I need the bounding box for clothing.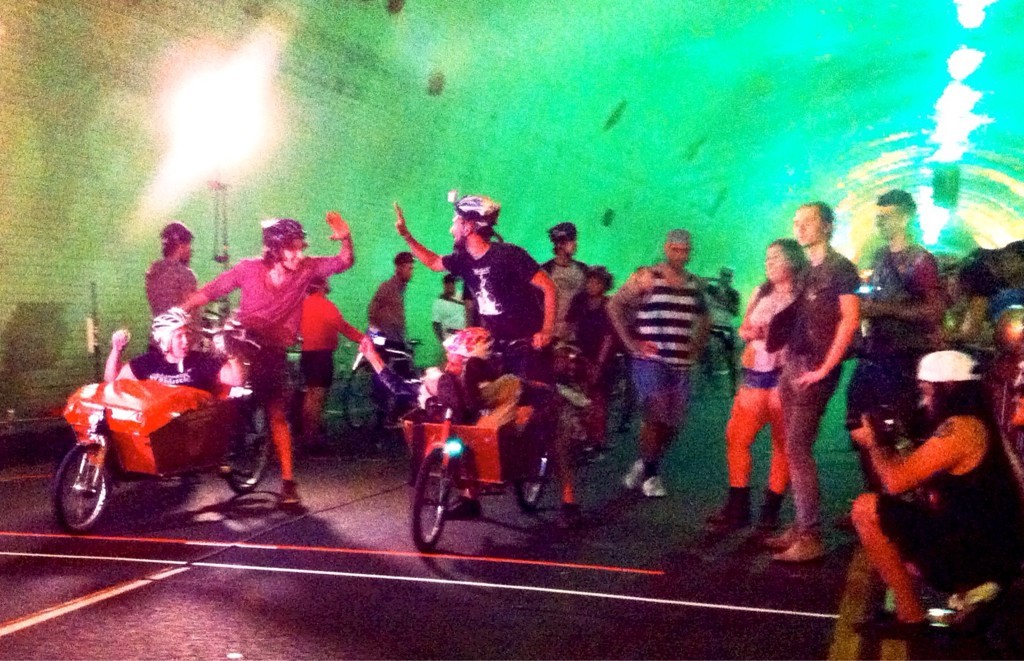
Here it is: (x1=442, y1=239, x2=540, y2=414).
